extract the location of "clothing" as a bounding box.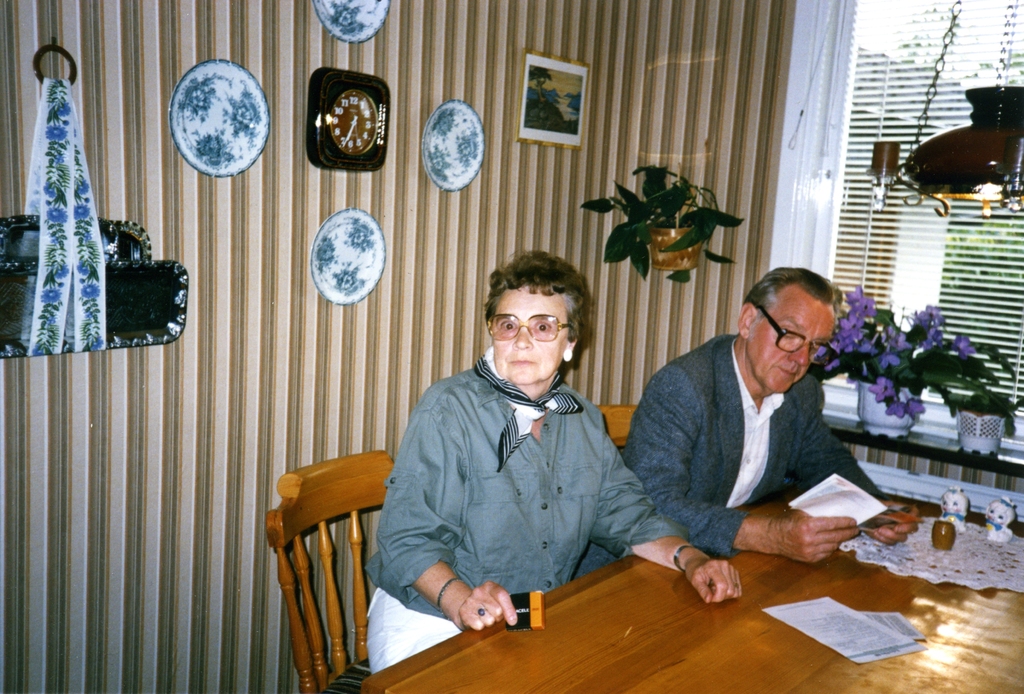
[369, 588, 464, 679].
